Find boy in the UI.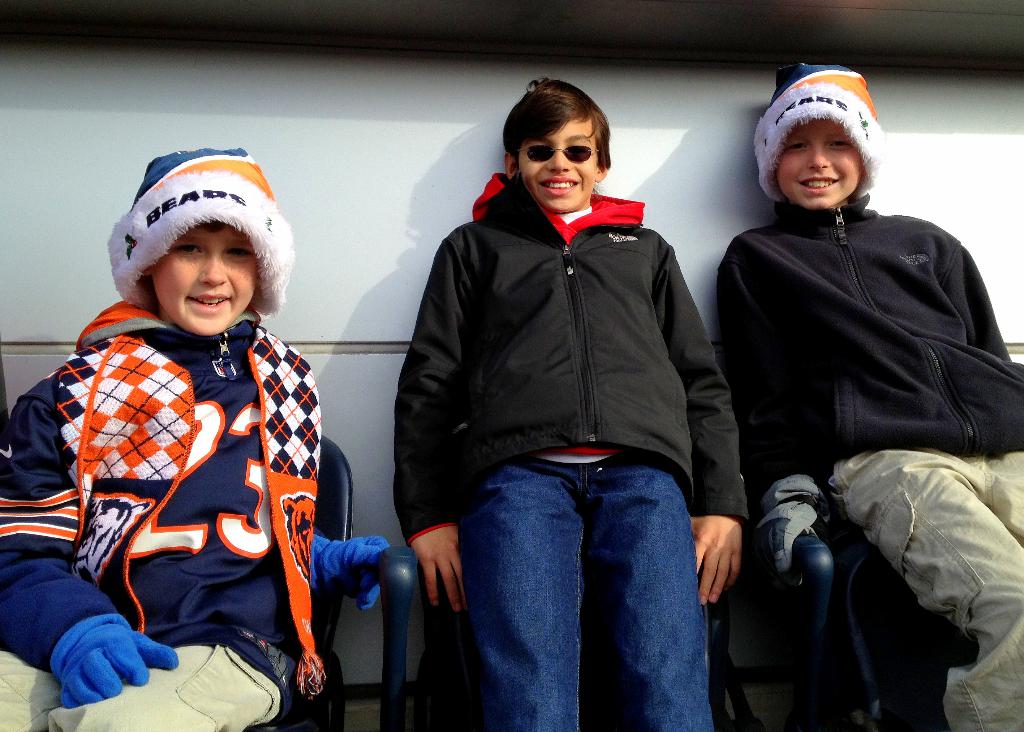
UI element at 717, 54, 1023, 731.
